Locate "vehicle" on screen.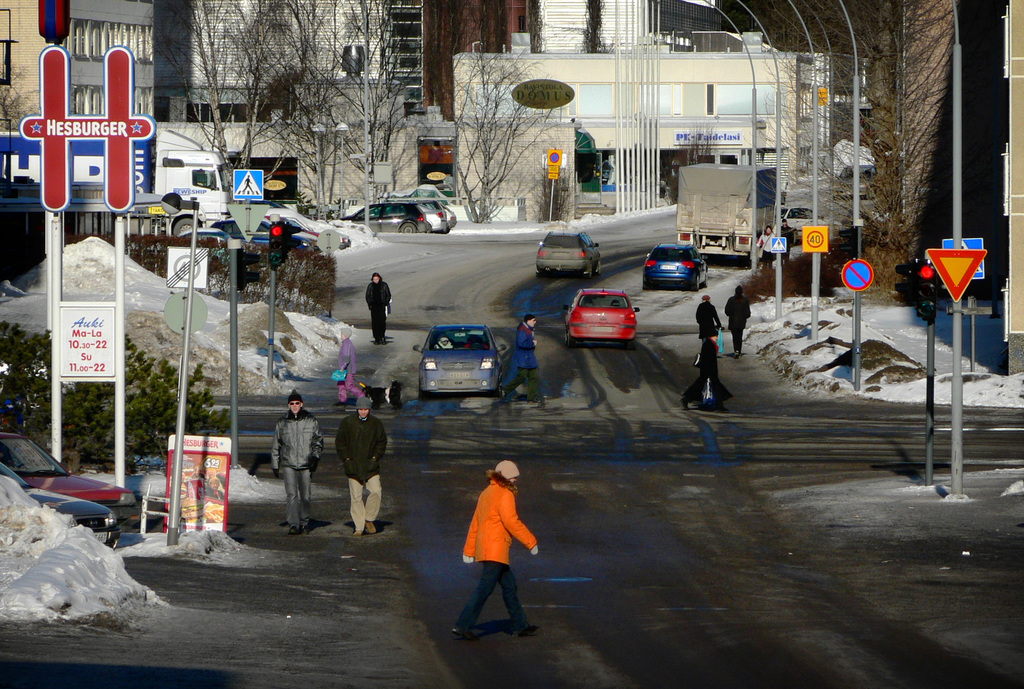
On screen at (674, 163, 778, 252).
